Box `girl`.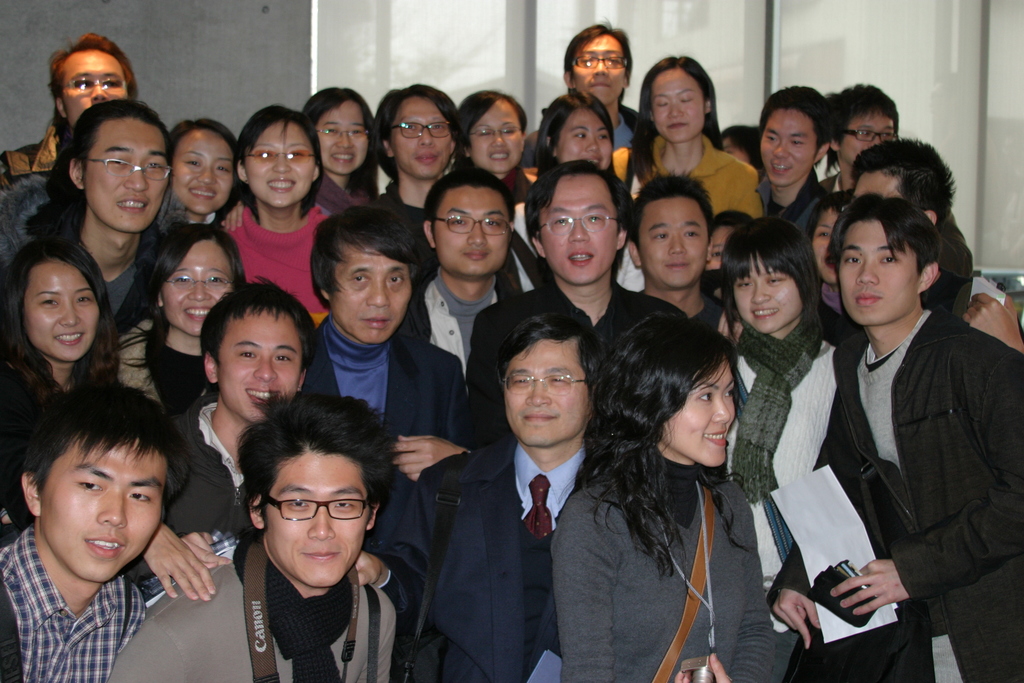
Rect(0, 245, 234, 602).
